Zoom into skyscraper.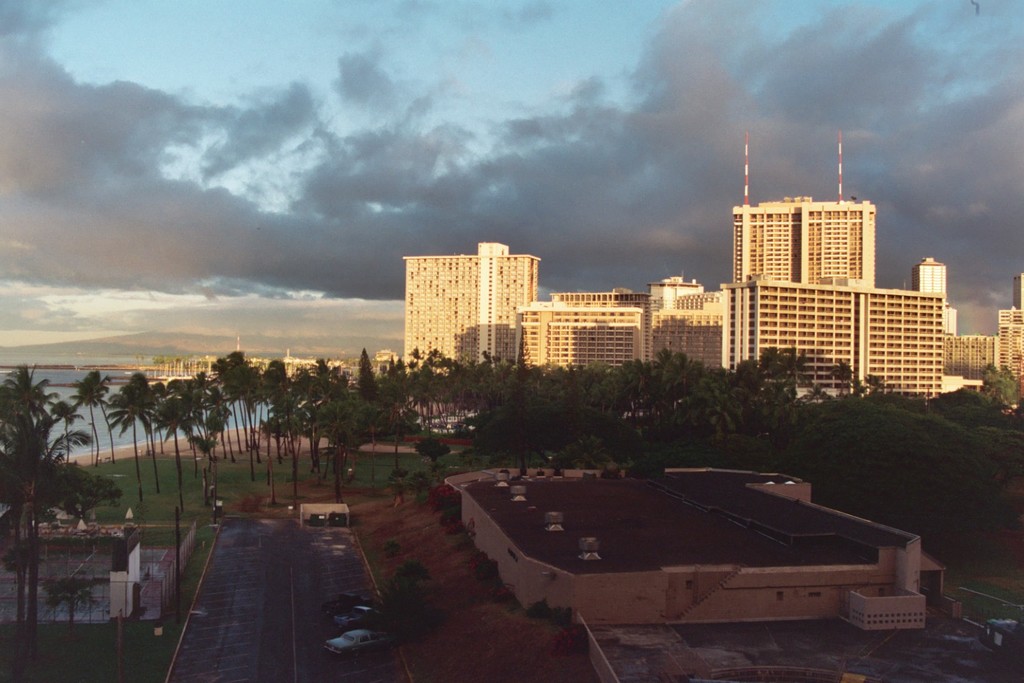
Zoom target: (730,173,907,316).
